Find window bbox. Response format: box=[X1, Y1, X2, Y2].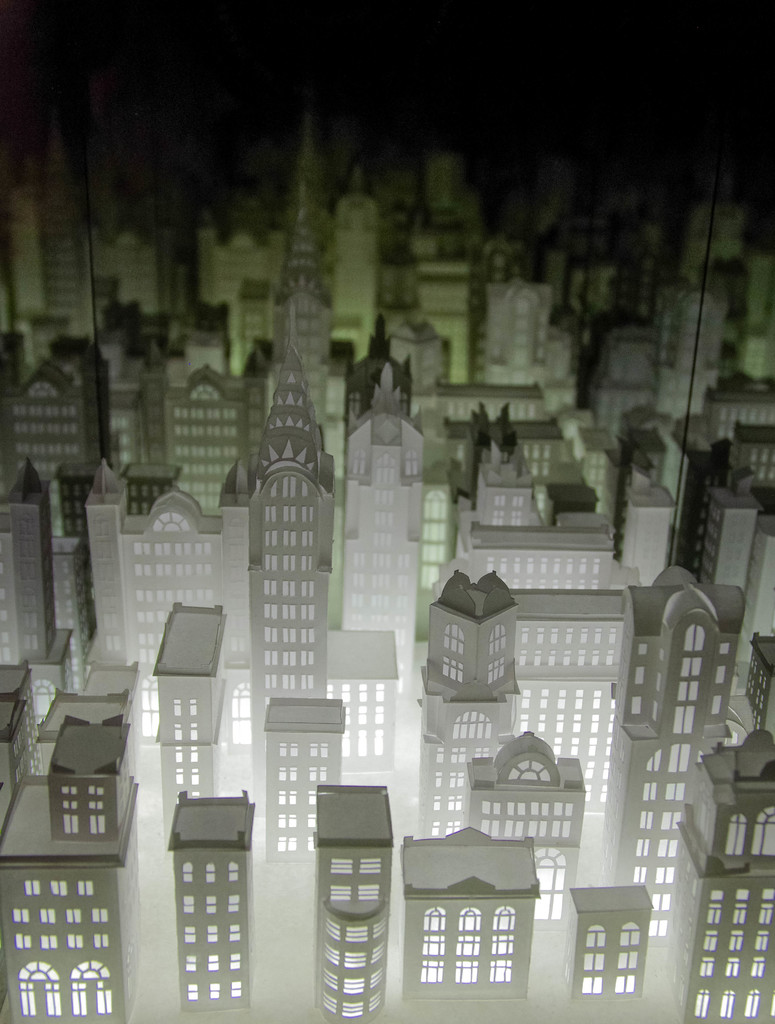
box=[279, 741, 297, 757].
